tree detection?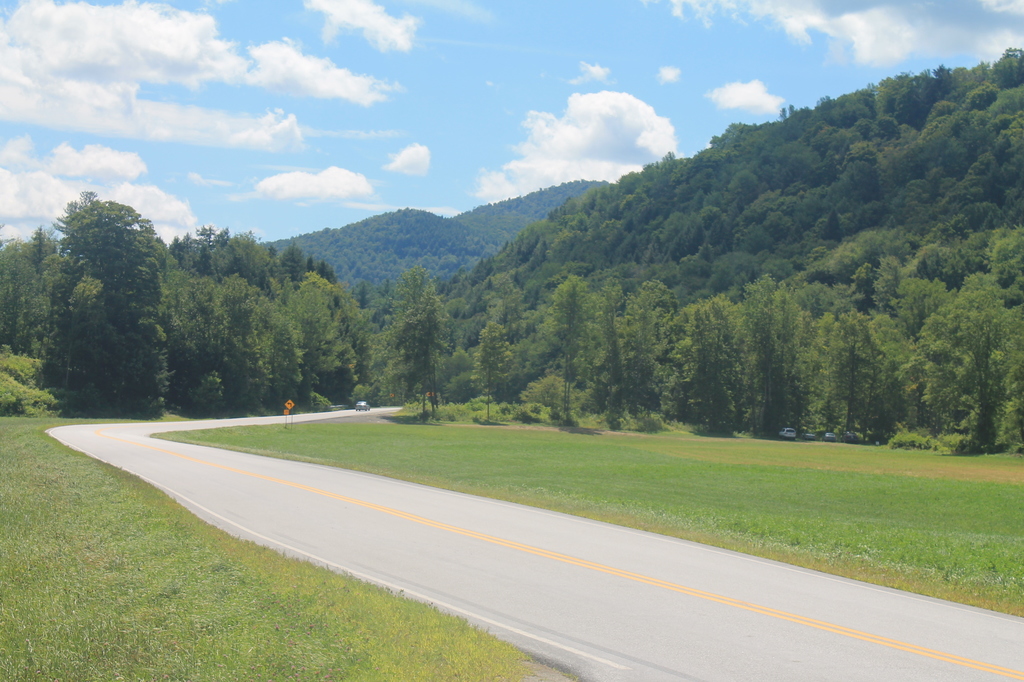
<bbox>472, 291, 519, 404</bbox>
